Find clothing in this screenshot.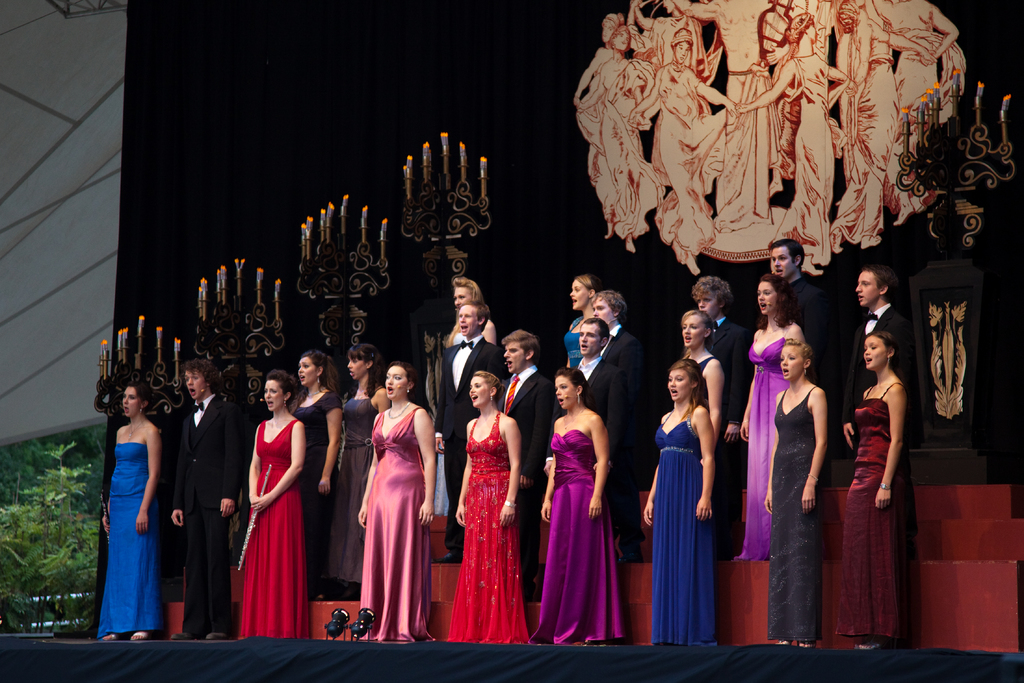
The bounding box for clothing is <region>434, 338, 497, 504</region>.
